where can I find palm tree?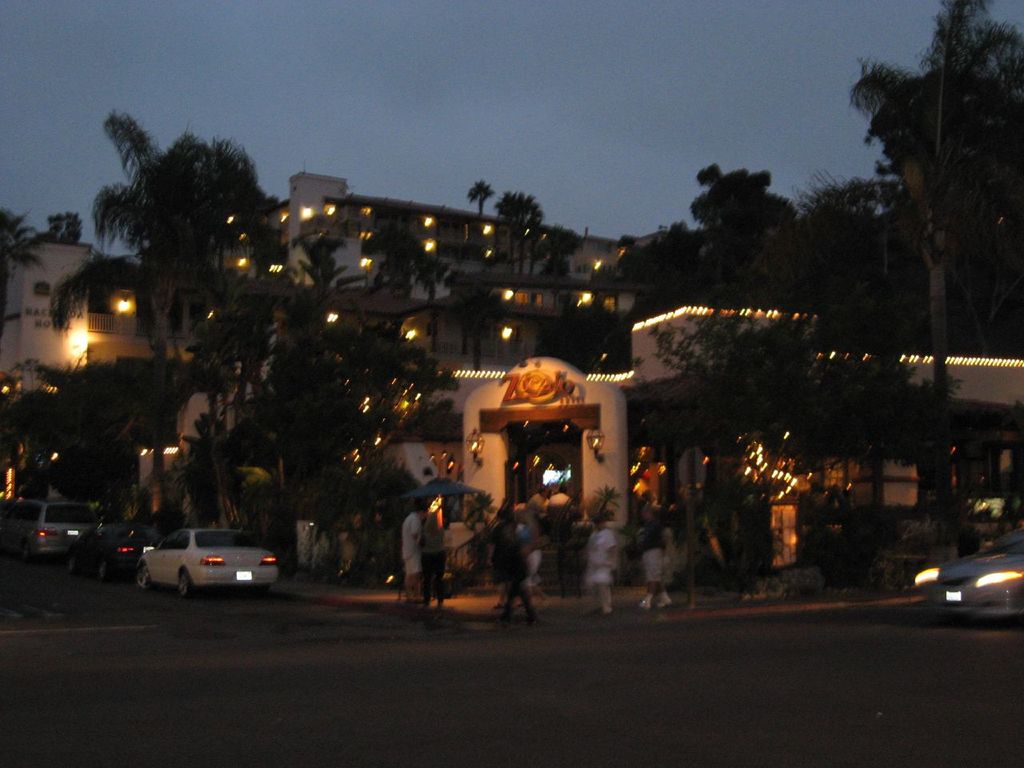
You can find it at [268, 438, 364, 530].
